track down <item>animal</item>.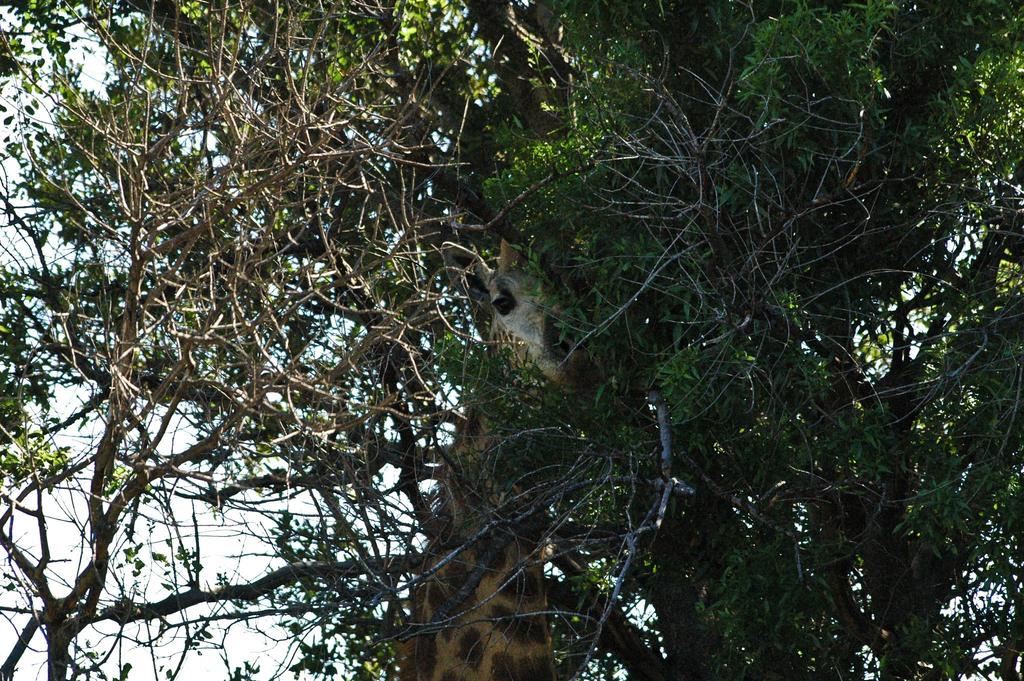
Tracked to [left=408, top=240, right=600, bottom=680].
